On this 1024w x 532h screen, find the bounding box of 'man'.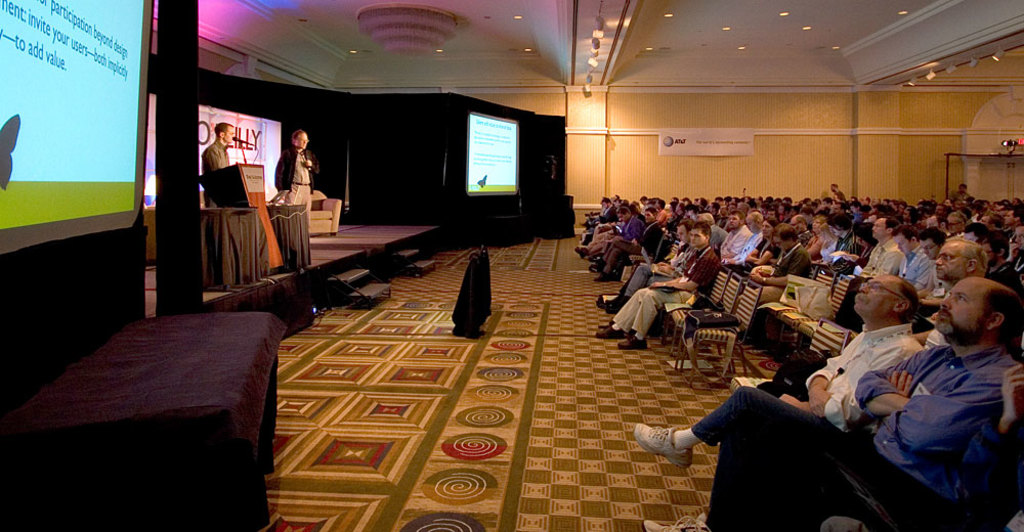
Bounding box: <region>912, 226, 954, 295</region>.
